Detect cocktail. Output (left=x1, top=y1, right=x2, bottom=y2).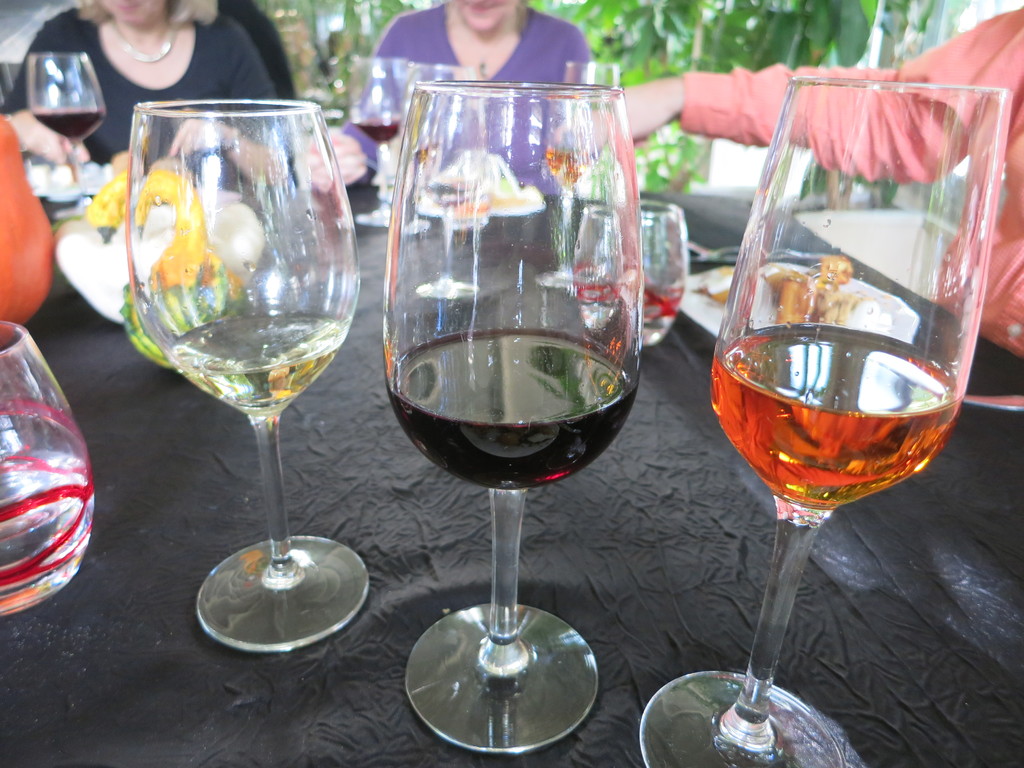
(left=0, top=323, right=92, bottom=616).
